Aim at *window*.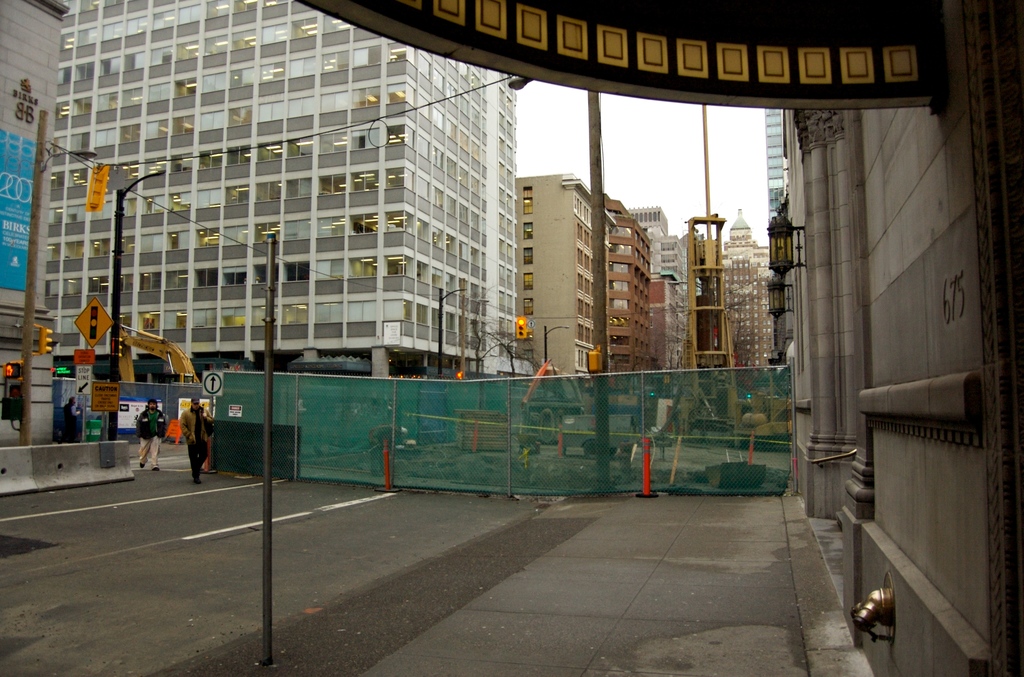
Aimed at (122, 124, 143, 141).
